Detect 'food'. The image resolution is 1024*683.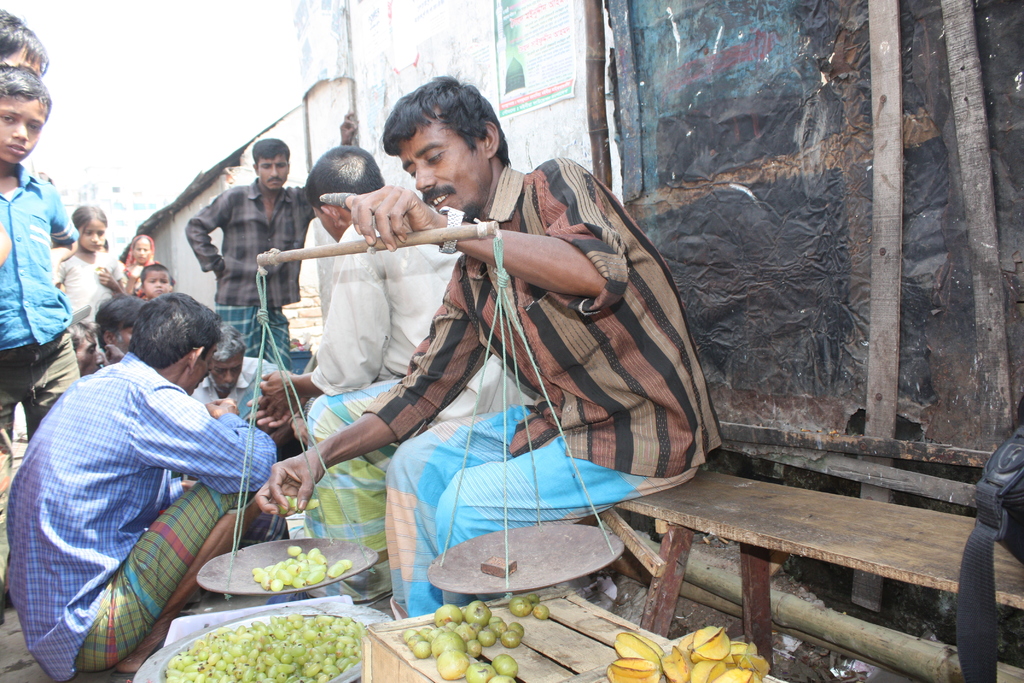
x1=510 y1=596 x2=534 y2=620.
